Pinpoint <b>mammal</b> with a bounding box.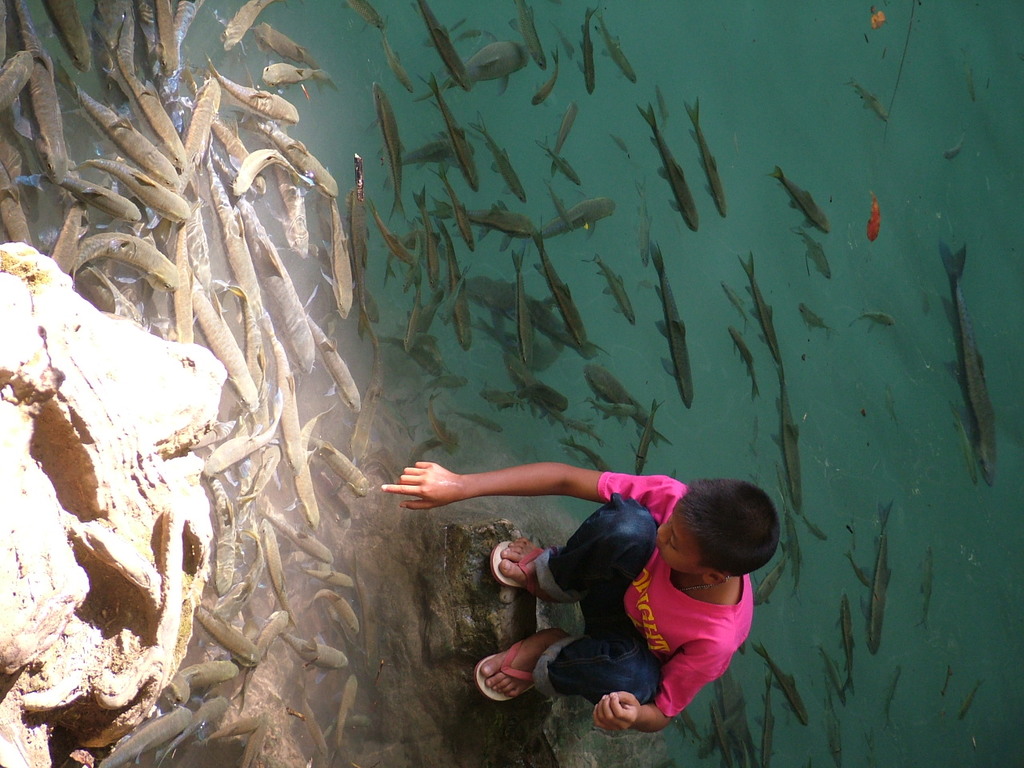
[373,454,796,740].
